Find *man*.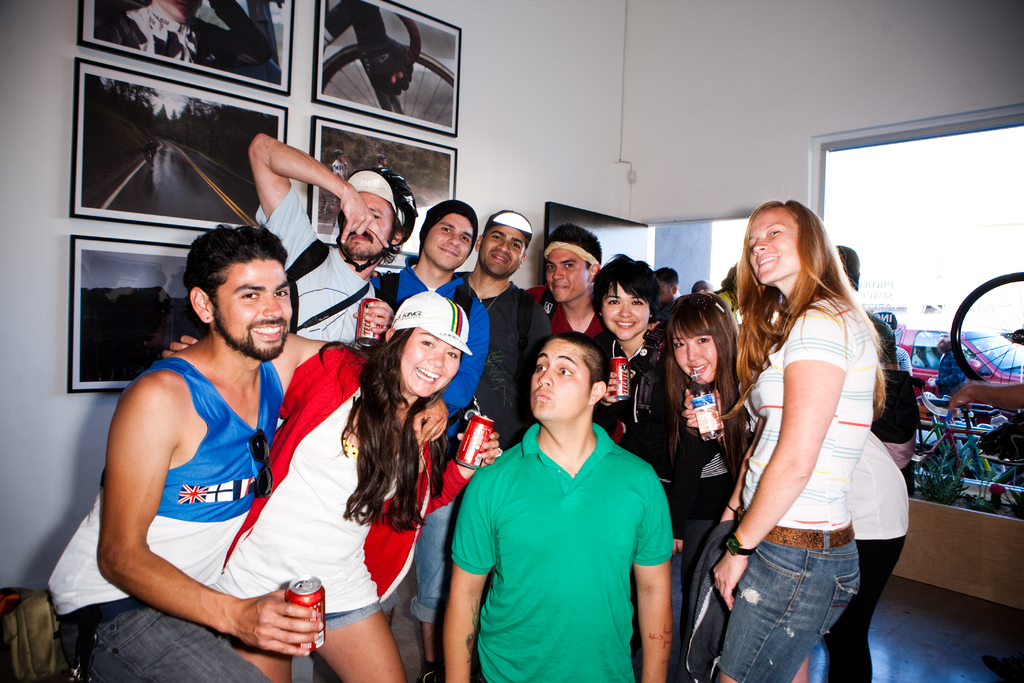
bbox=(367, 199, 489, 682).
